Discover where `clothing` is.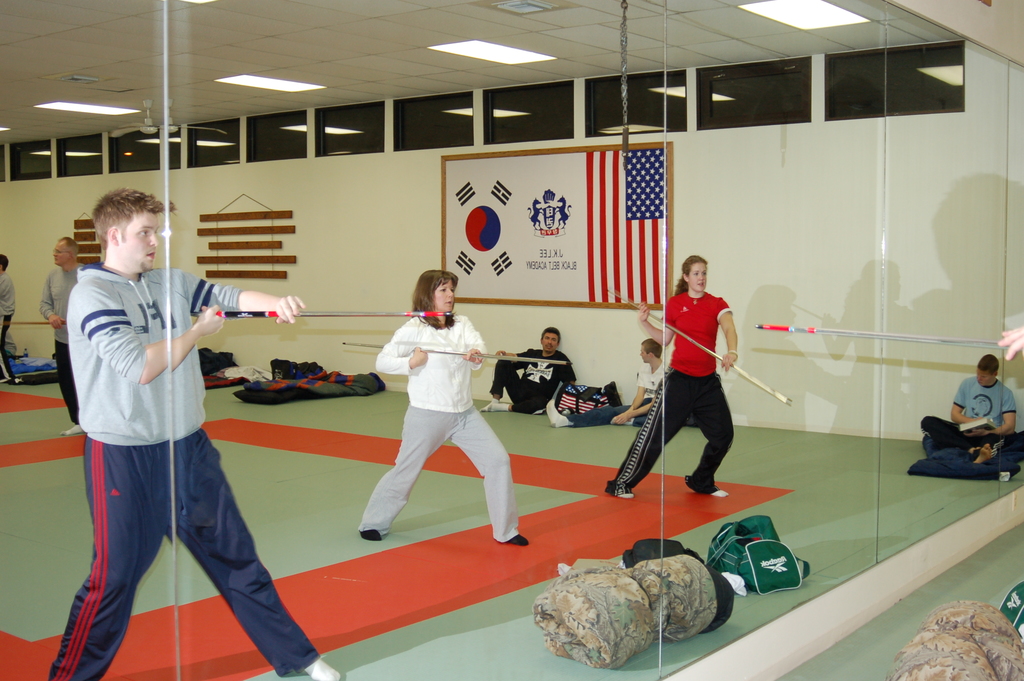
Discovered at region(920, 373, 1020, 442).
